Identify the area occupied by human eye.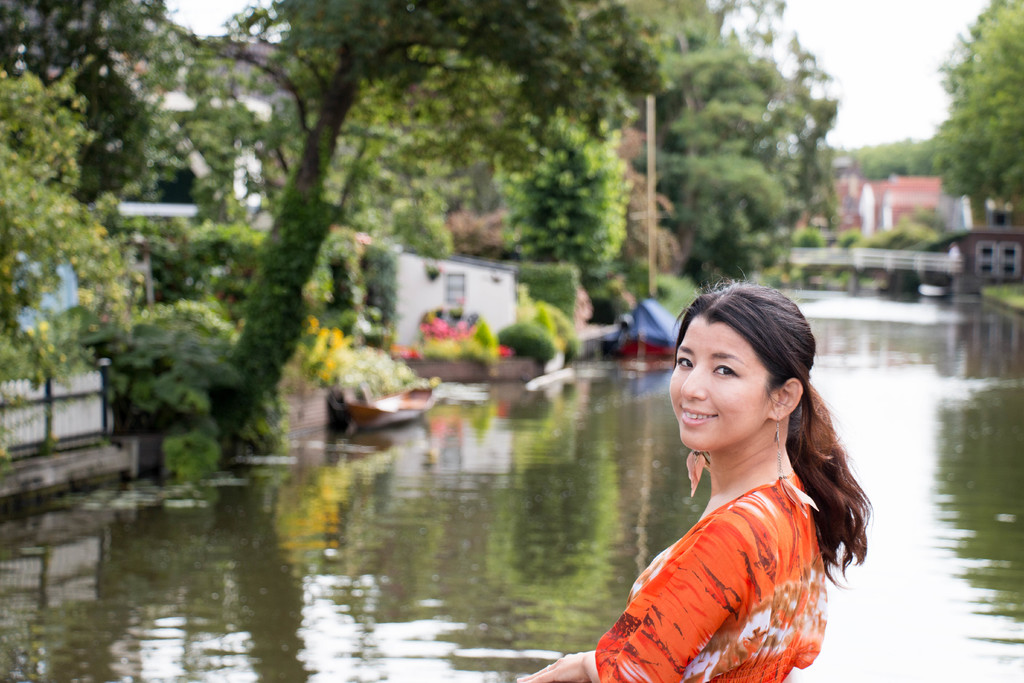
Area: <bbox>674, 357, 692, 368</bbox>.
